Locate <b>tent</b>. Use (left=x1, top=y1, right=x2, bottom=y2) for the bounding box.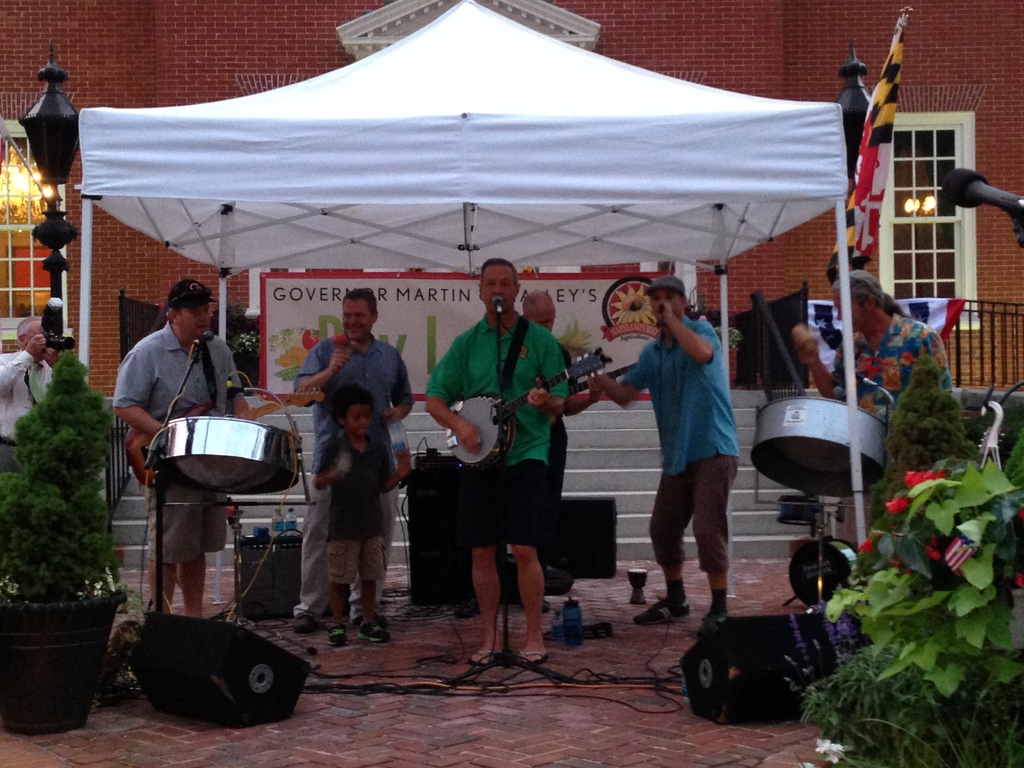
(left=48, top=6, right=901, bottom=598).
